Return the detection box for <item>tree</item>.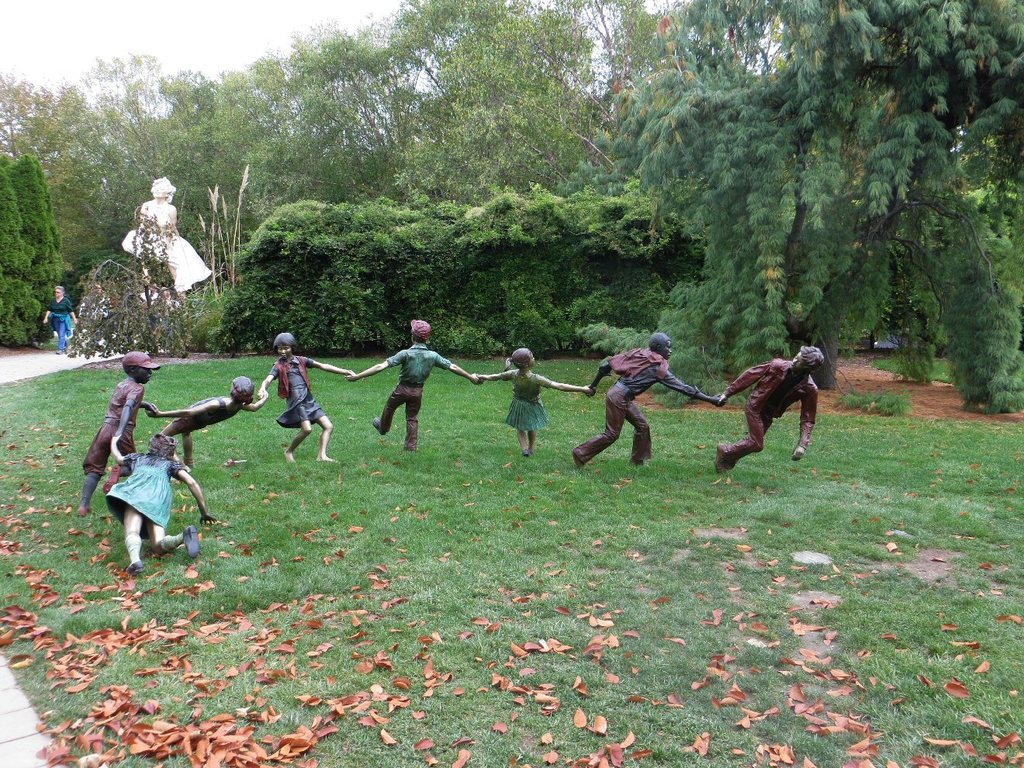
region(5, 157, 67, 347).
